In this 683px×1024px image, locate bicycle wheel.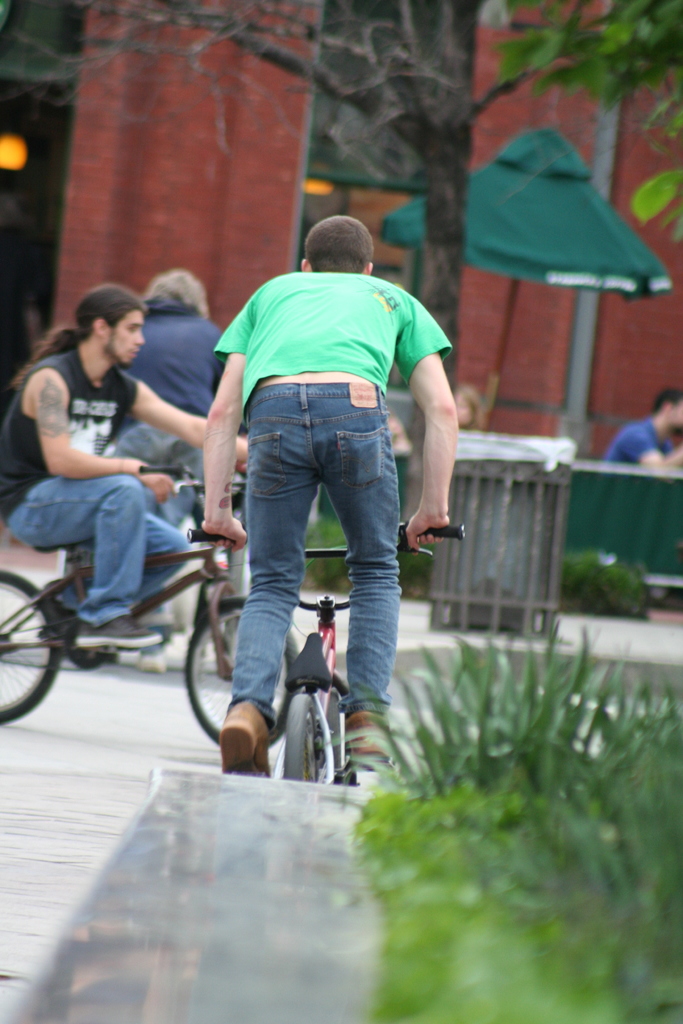
Bounding box: 307:671:358:783.
